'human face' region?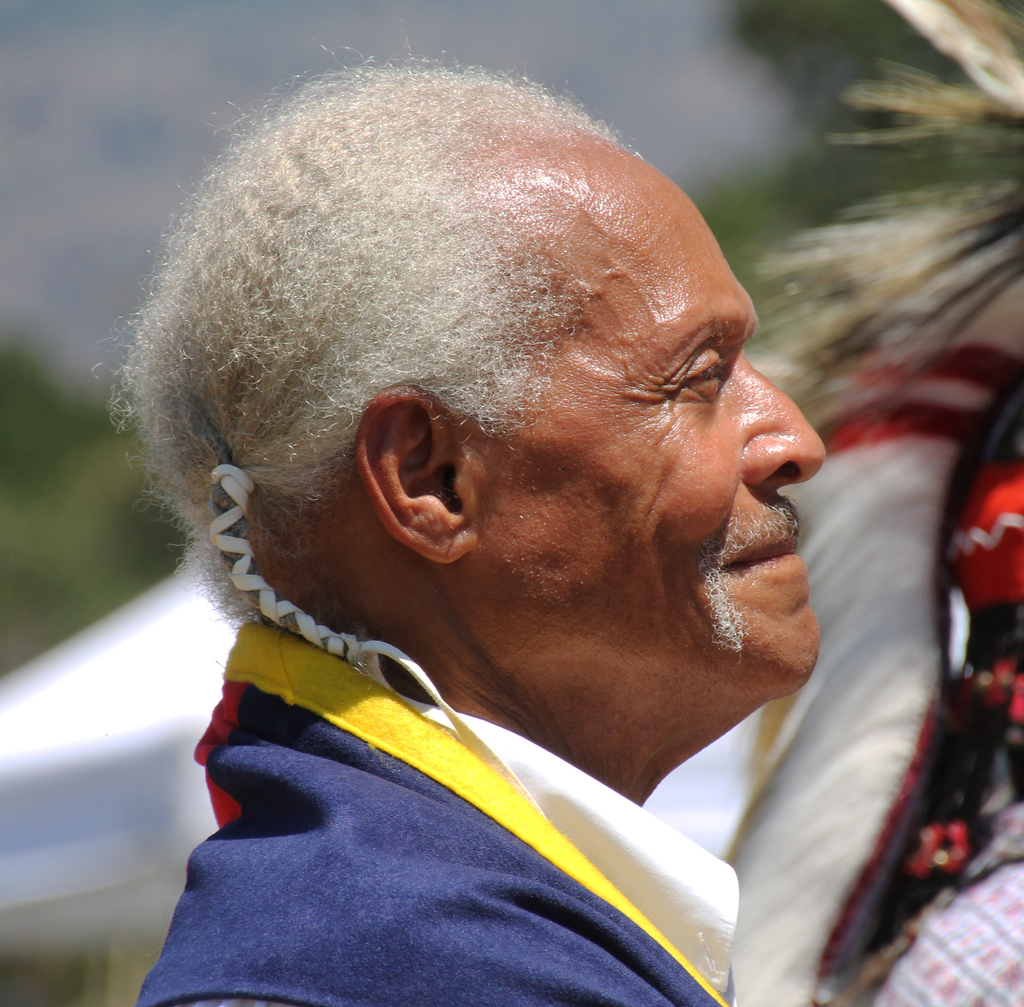
left=489, top=184, right=829, bottom=713
